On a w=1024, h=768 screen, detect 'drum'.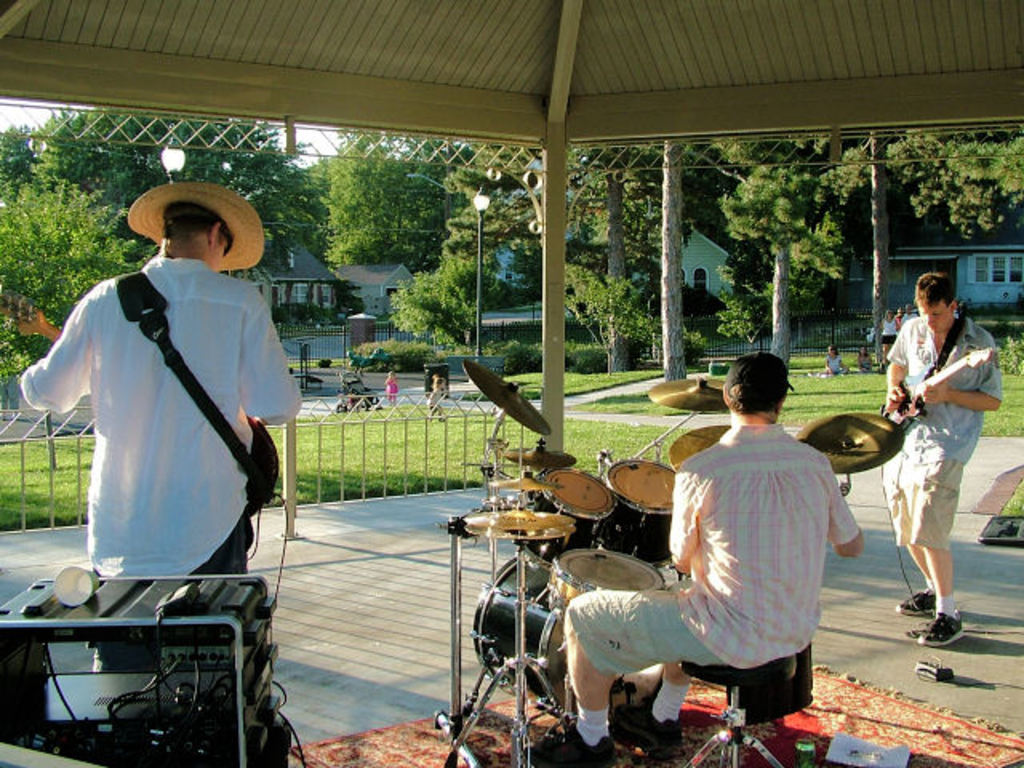
(605, 456, 678, 568).
